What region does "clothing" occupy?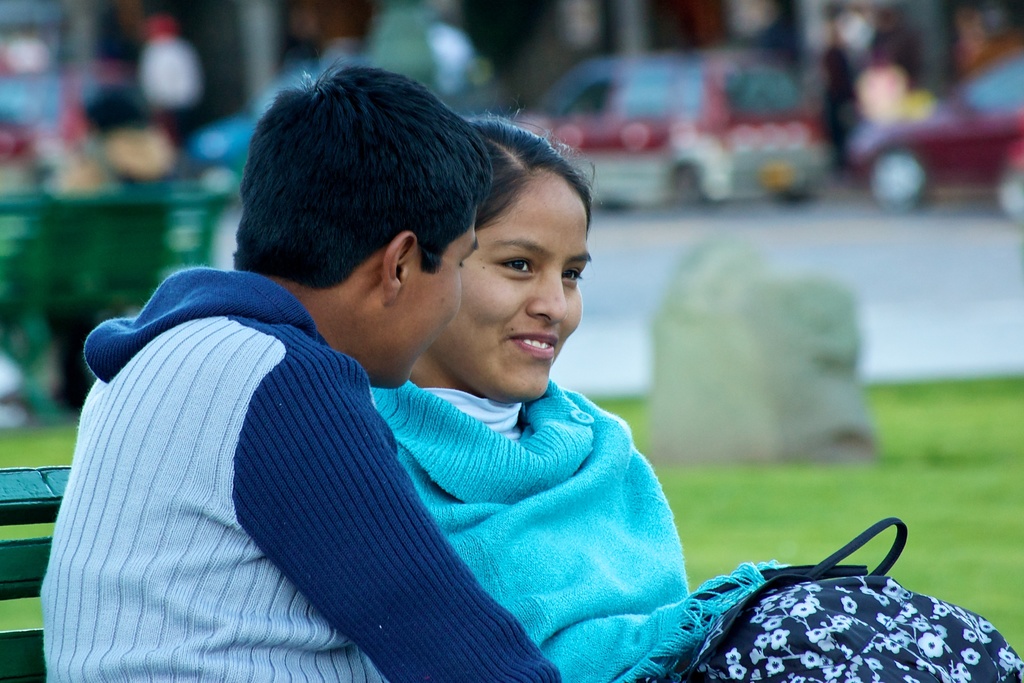
327 326 729 670.
